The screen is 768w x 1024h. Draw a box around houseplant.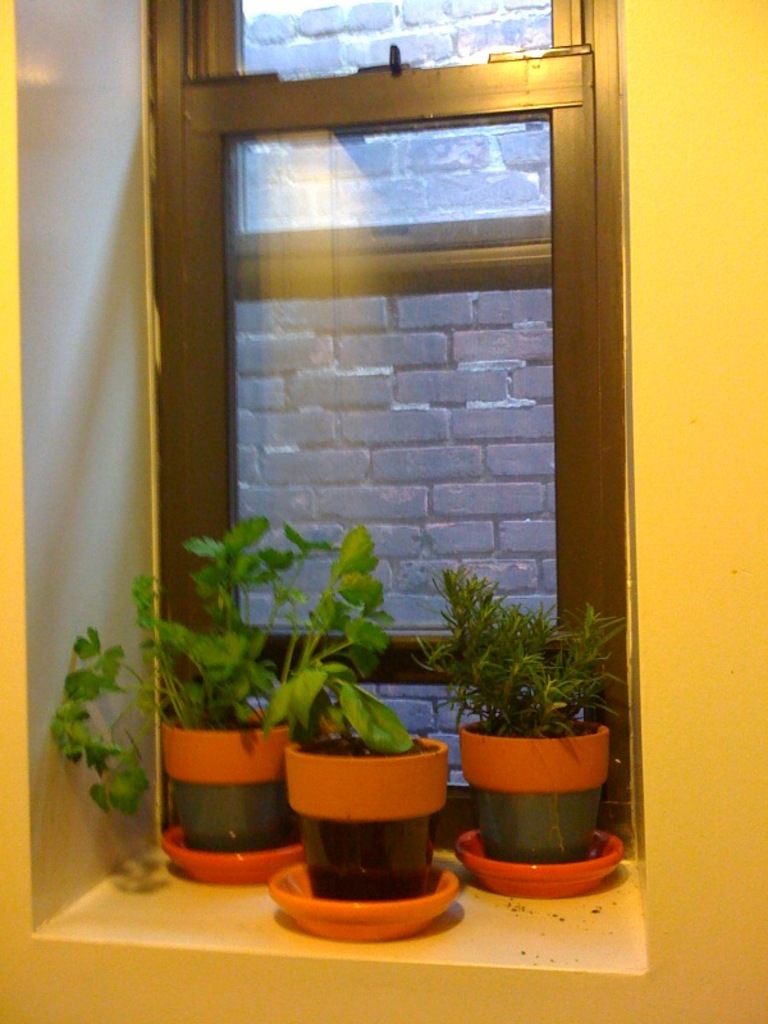
box=[248, 648, 462, 943].
